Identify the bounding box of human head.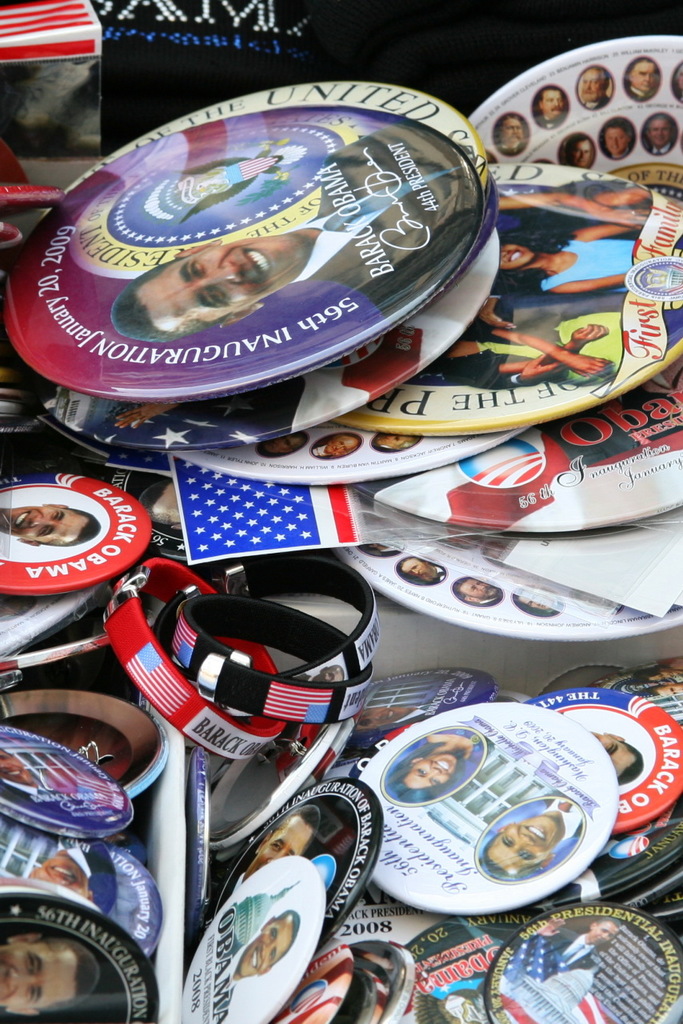
589 926 614 943.
